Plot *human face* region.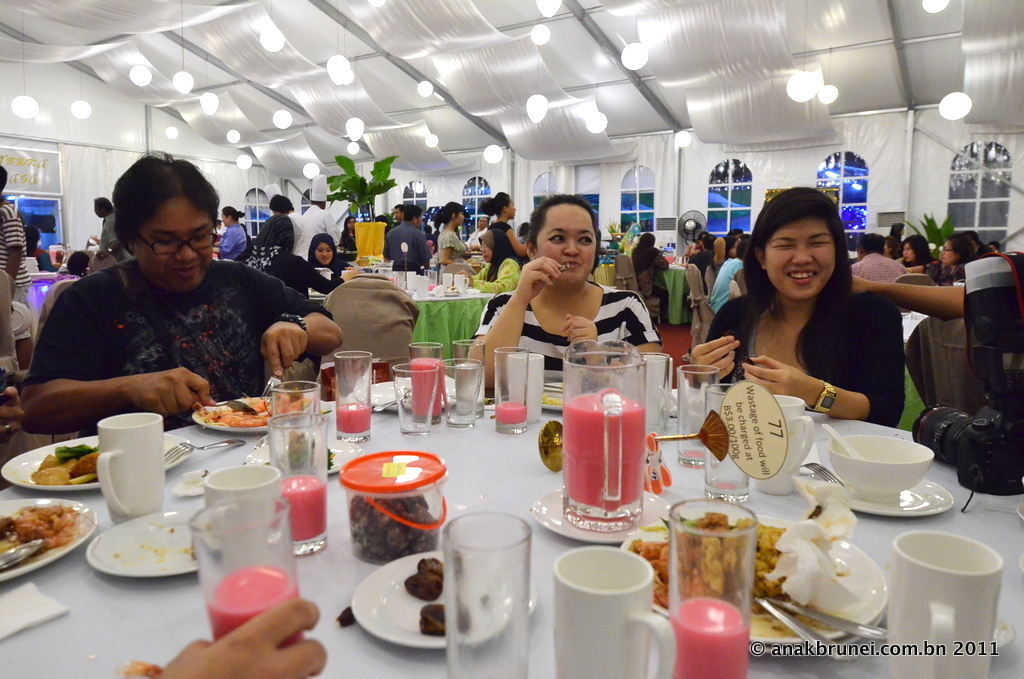
Plotted at <box>313,244,331,270</box>.
